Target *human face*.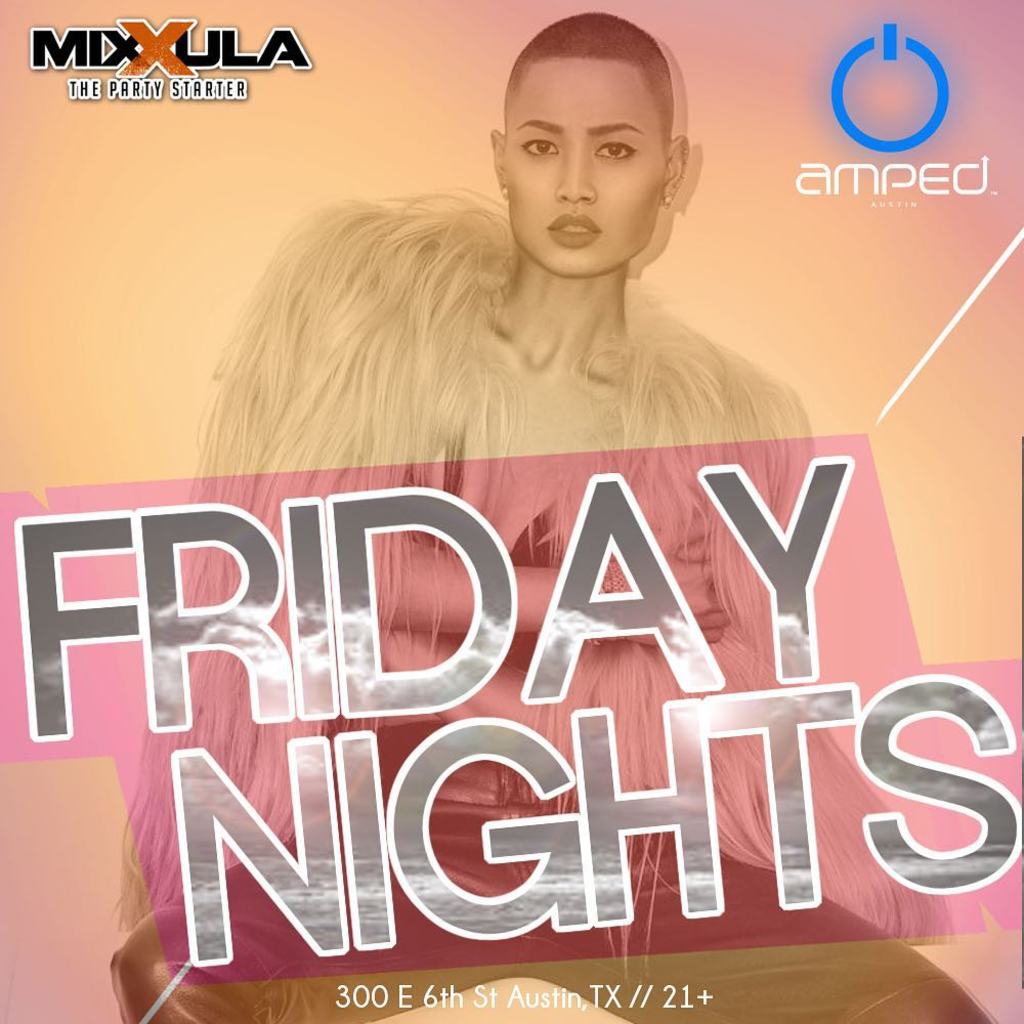
Target region: 503/50/669/278.
